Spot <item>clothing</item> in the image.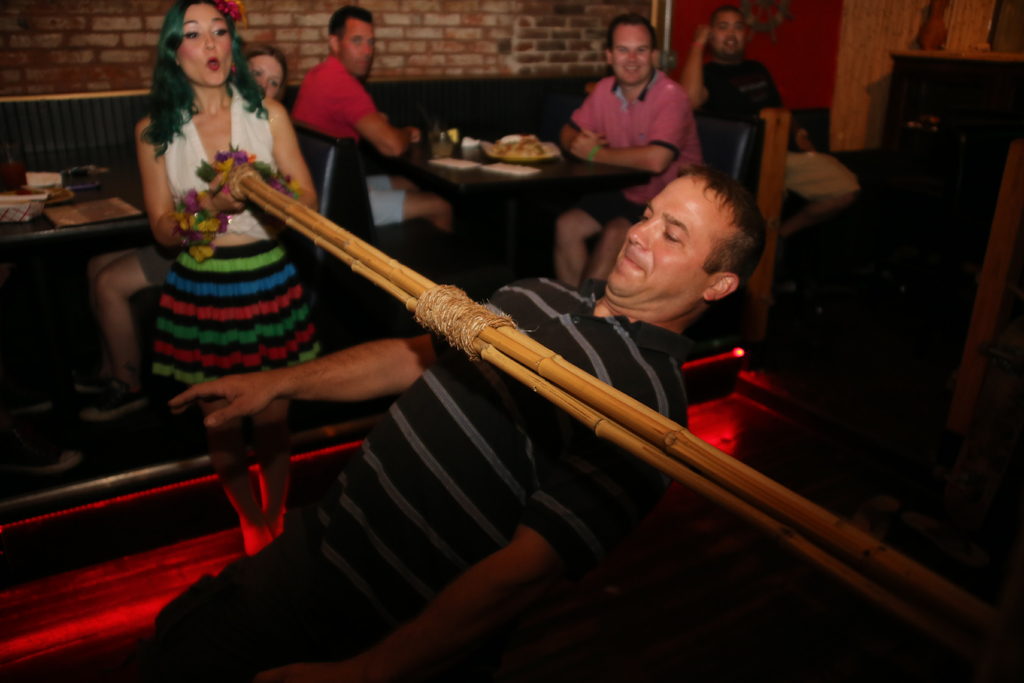
<item>clothing</item> found at (left=102, top=276, right=693, bottom=682).
